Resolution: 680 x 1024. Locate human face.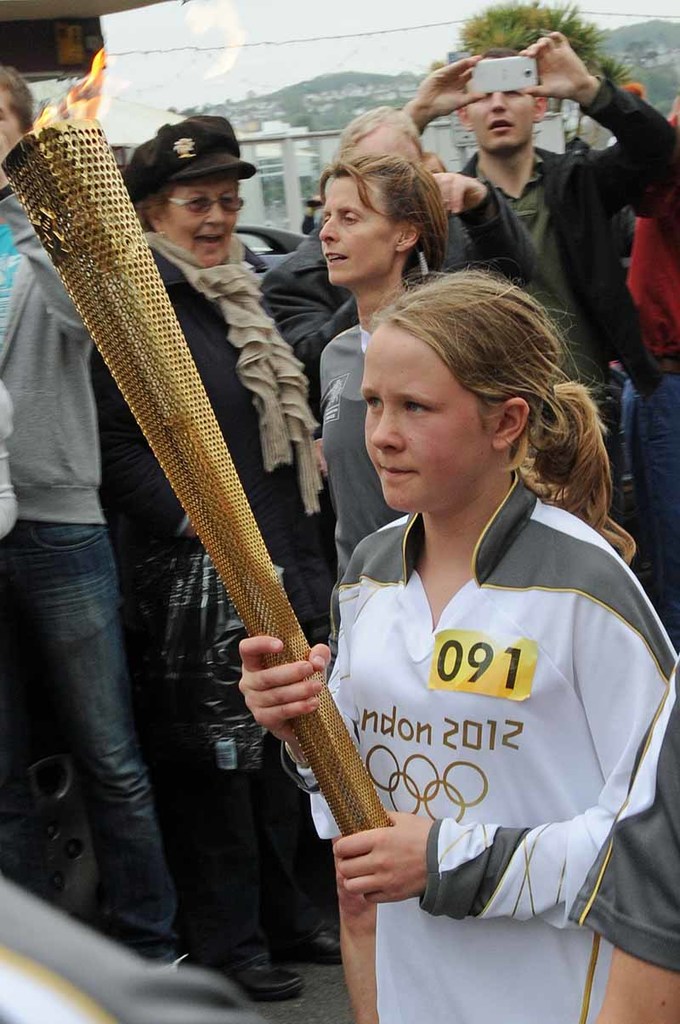
471:98:536:165.
